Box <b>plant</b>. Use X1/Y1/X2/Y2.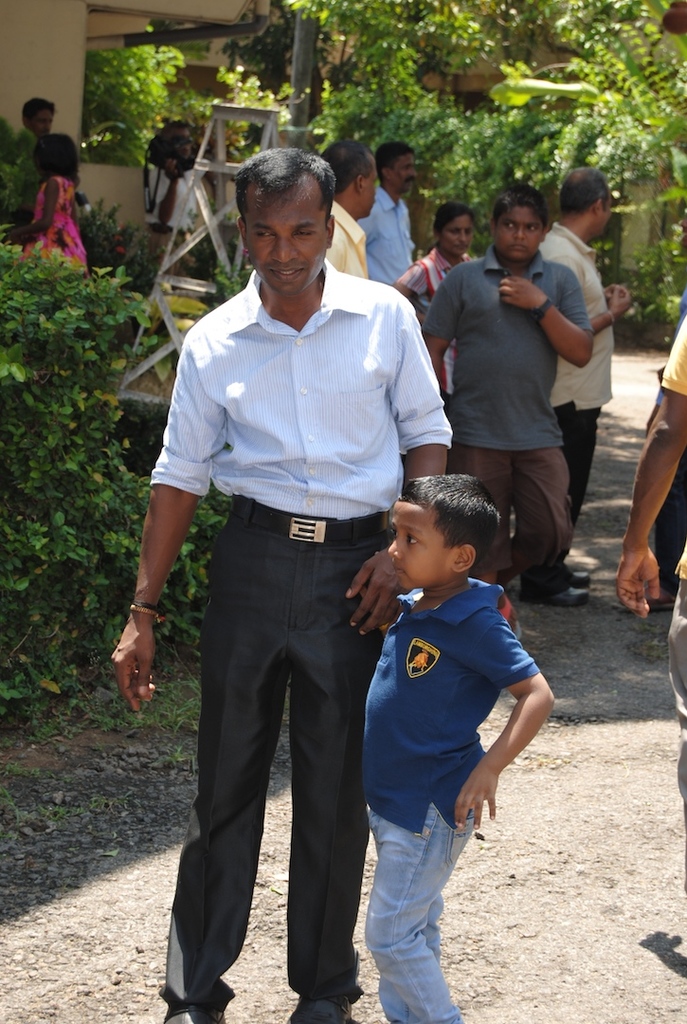
0/221/236/731.
